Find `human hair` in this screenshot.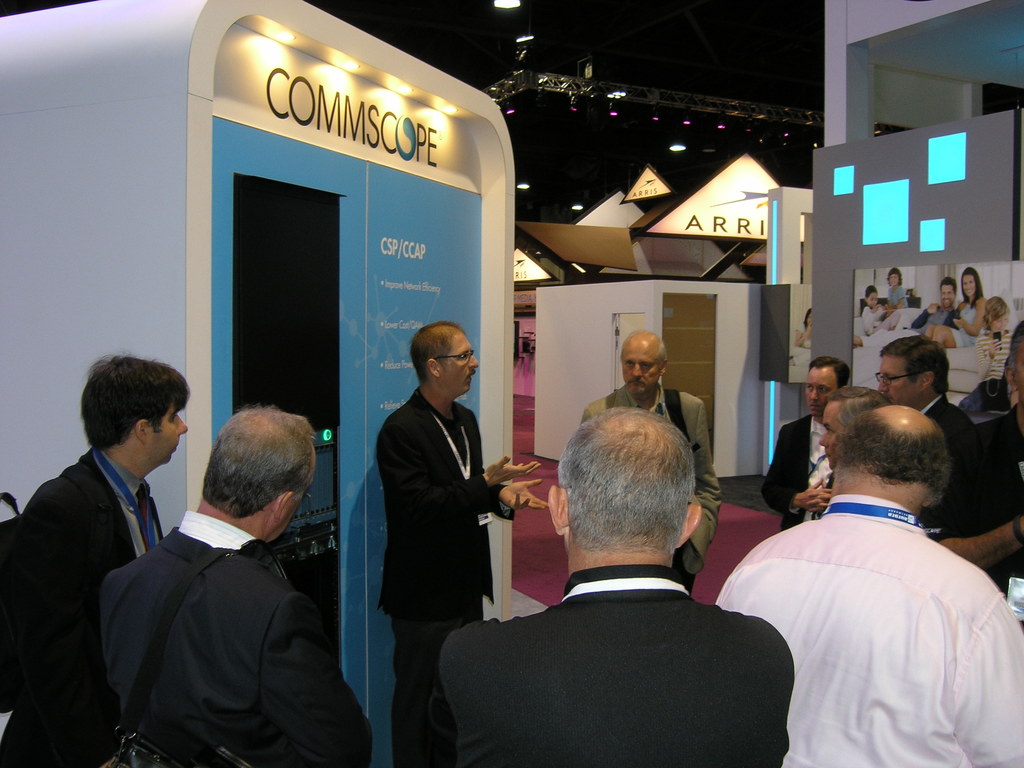
The bounding box for `human hair` is crop(808, 355, 847, 388).
